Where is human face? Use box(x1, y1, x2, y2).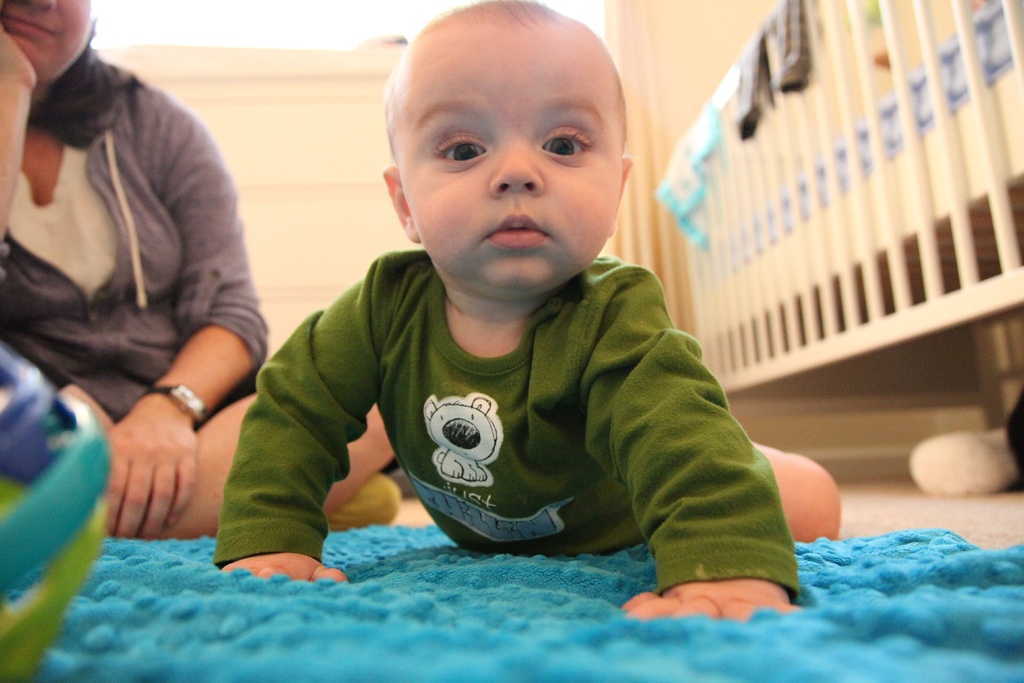
box(4, 0, 93, 76).
